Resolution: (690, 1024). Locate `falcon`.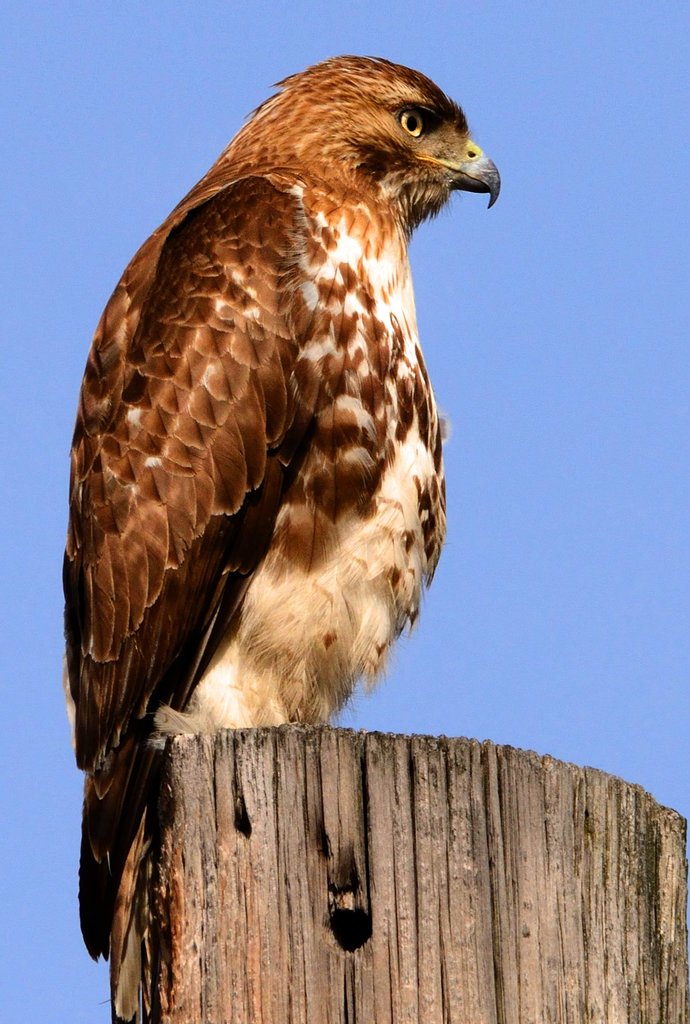
crop(54, 46, 509, 1023).
